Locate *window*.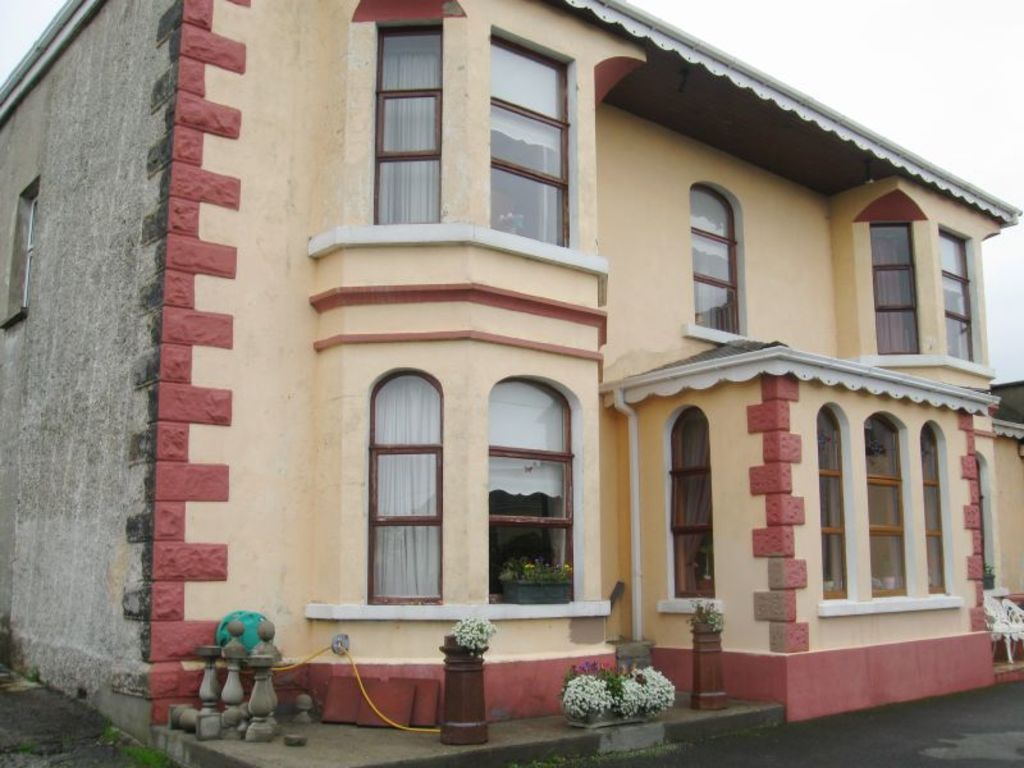
Bounding box: [left=865, top=224, right=914, bottom=351].
